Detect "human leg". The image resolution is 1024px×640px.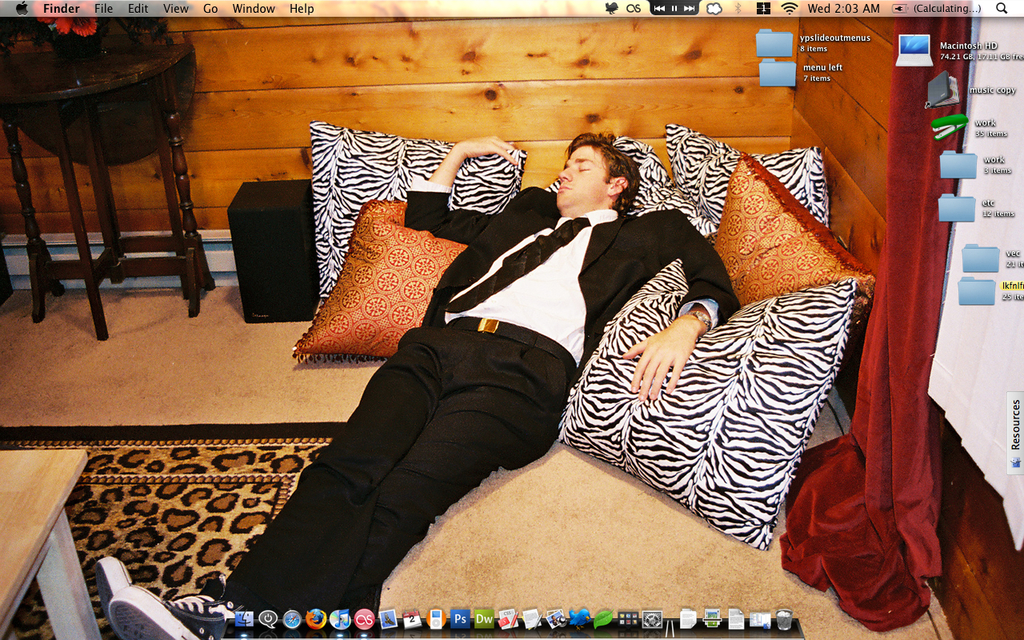
[95, 322, 485, 610].
